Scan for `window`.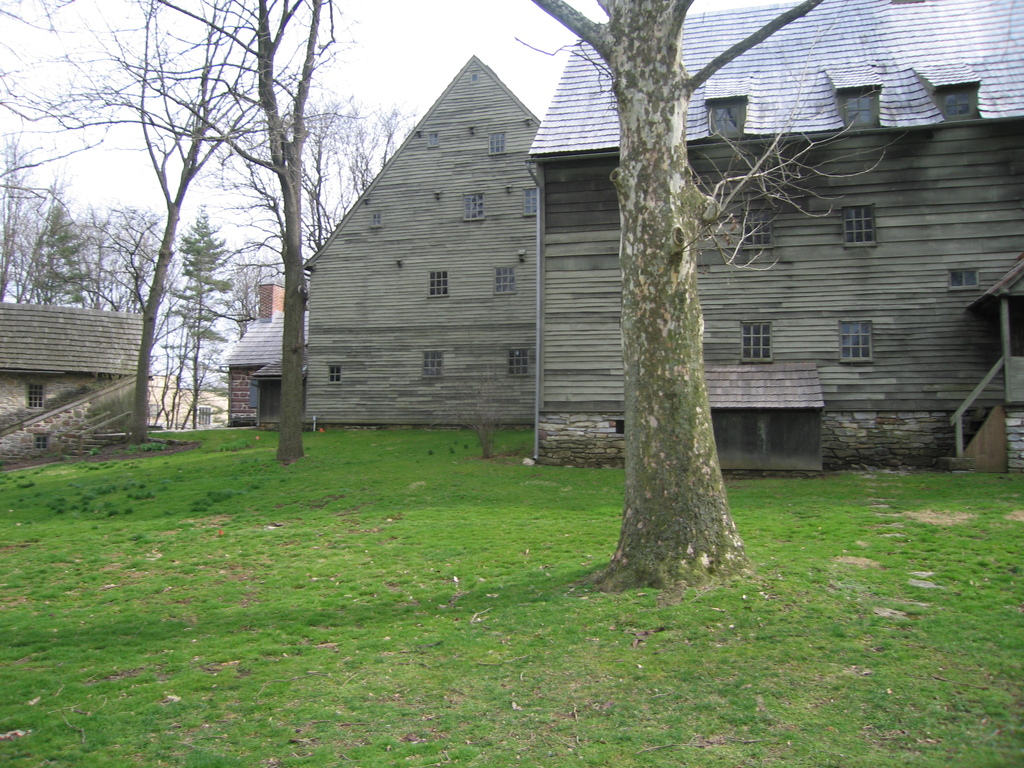
Scan result: <box>945,87,979,122</box>.
